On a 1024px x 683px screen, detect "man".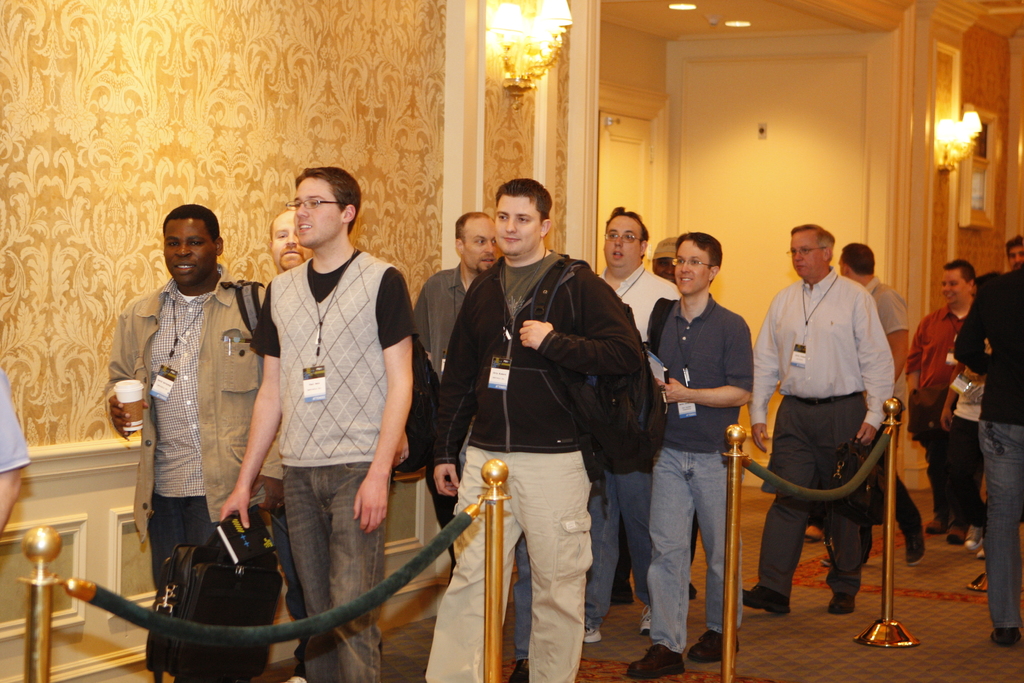
{"left": 902, "top": 257, "right": 981, "bottom": 550}.
